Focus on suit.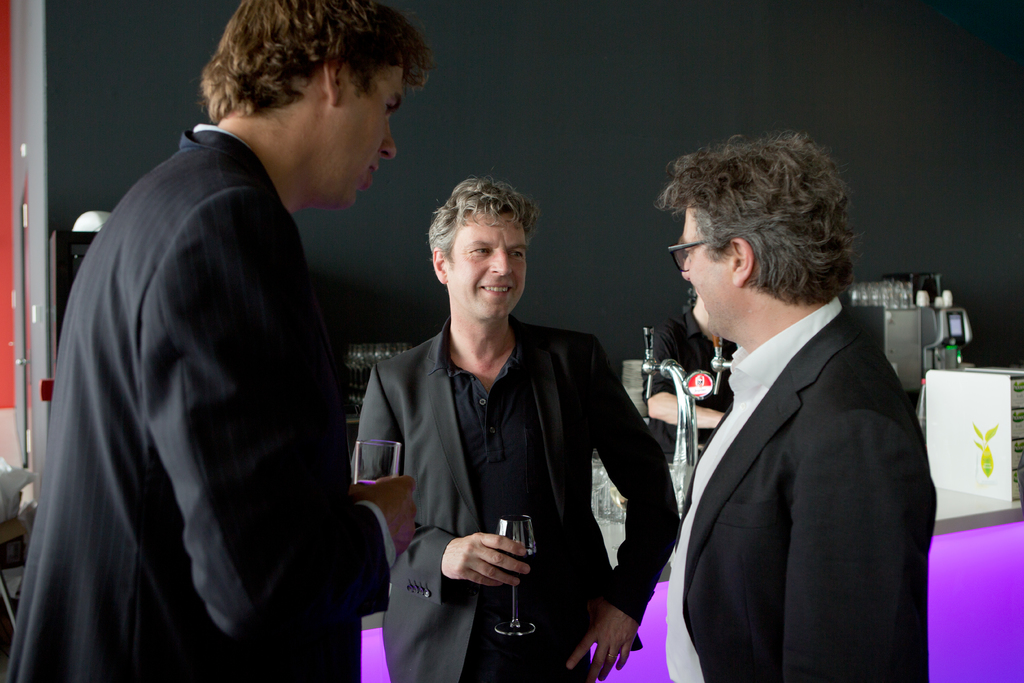
Focused at 351,309,681,682.
